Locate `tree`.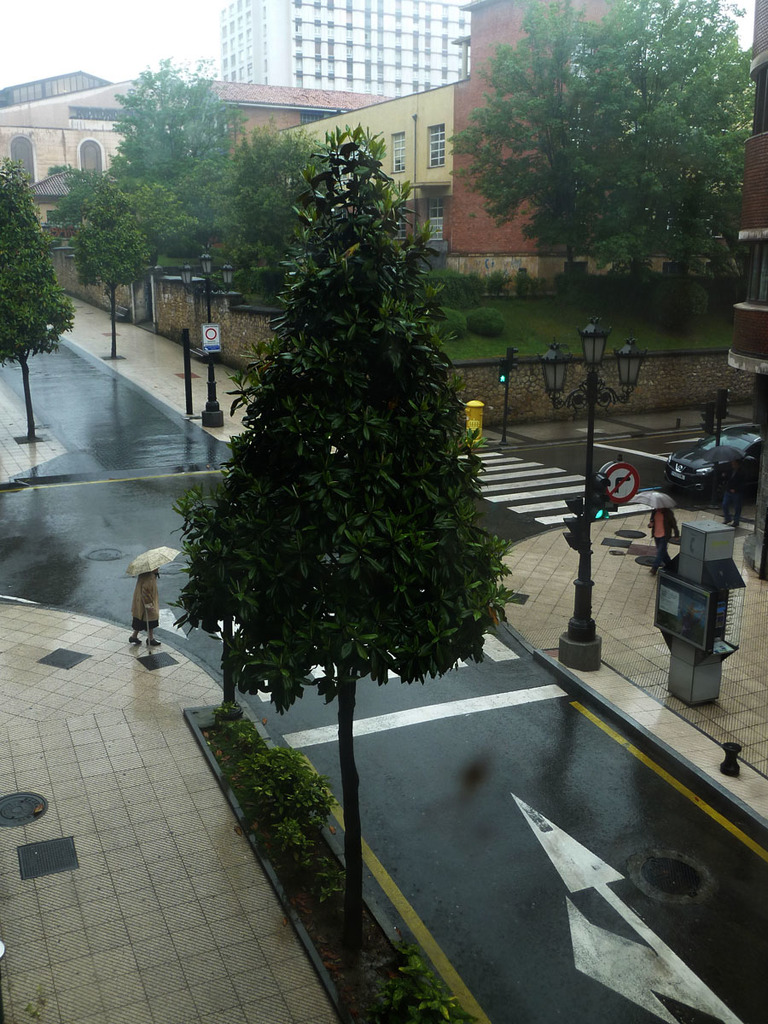
Bounding box: region(578, 0, 753, 288).
